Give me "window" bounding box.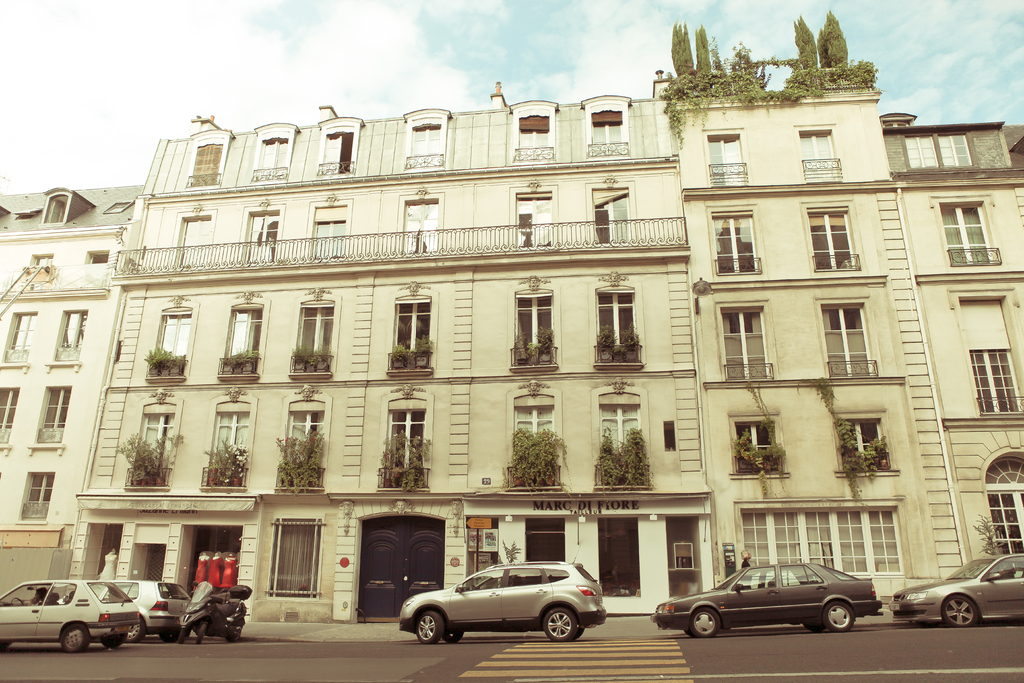
left=705, top=130, right=745, bottom=190.
